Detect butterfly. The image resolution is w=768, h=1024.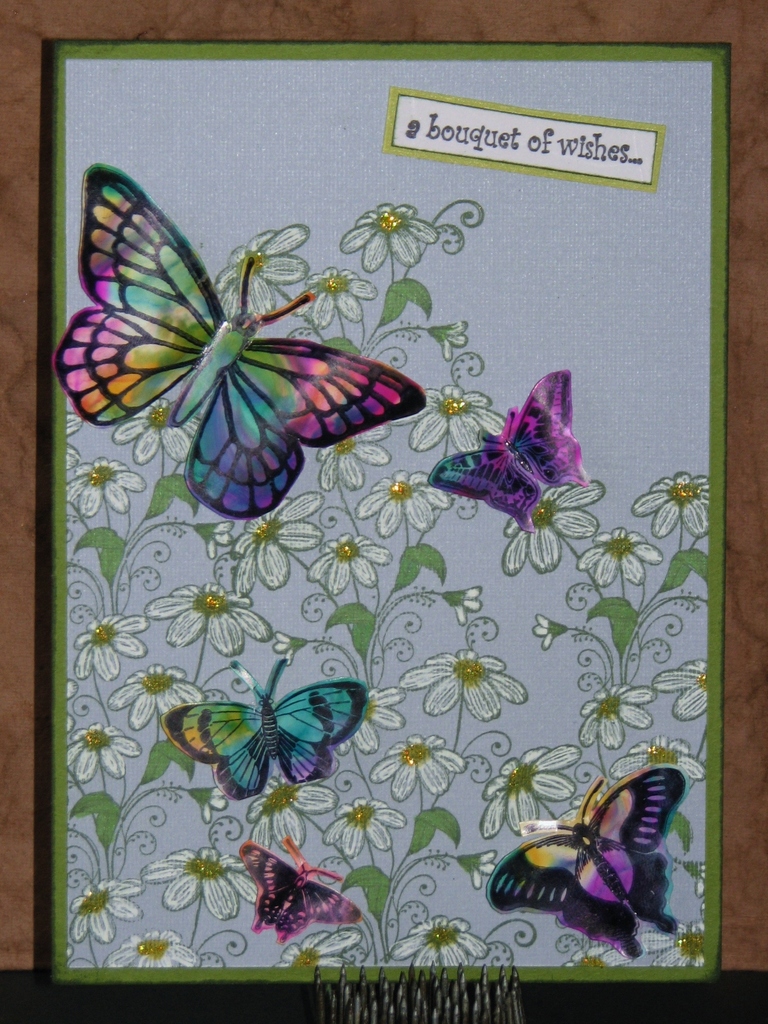
[x1=417, y1=362, x2=591, y2=533].
